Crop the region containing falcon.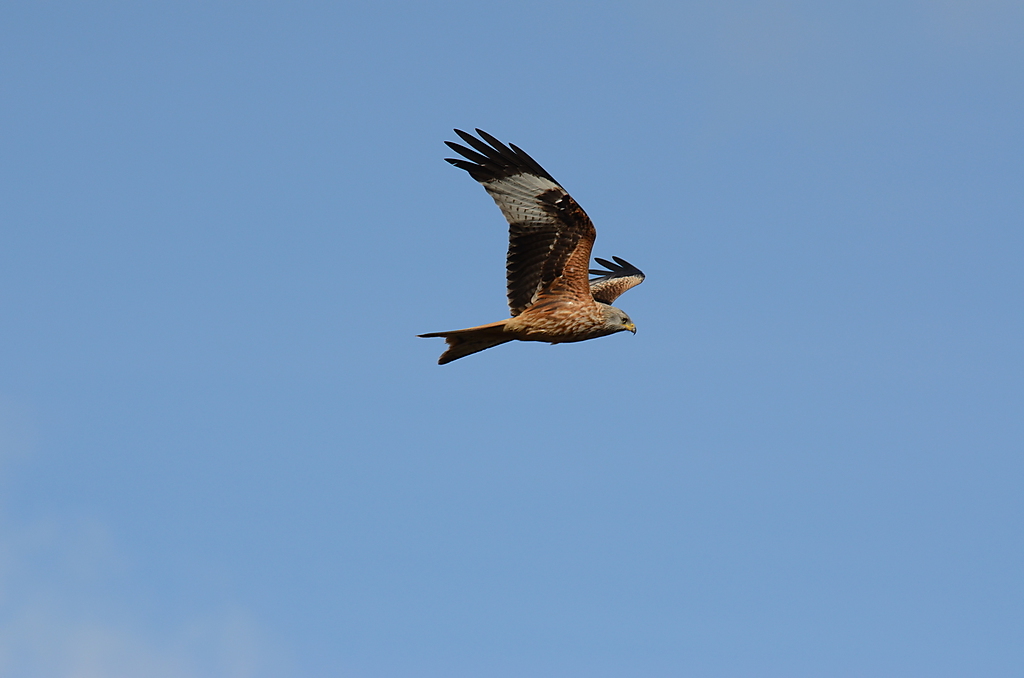
Crop region: [left=424, top=126, right=651, bottom=365].
